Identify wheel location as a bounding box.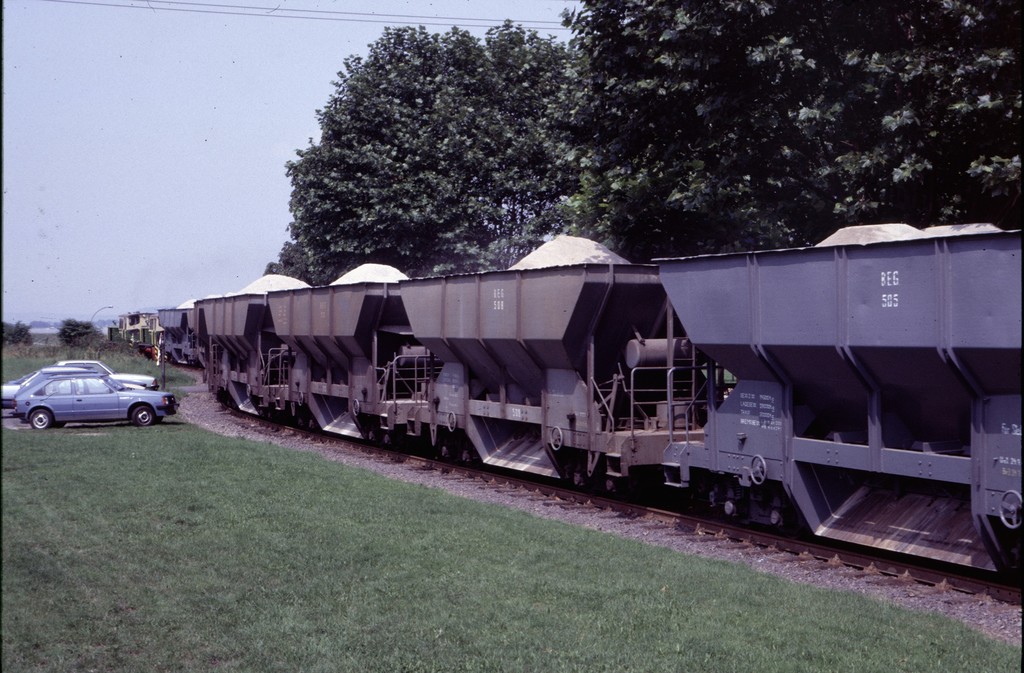
[156, 418, 164, 425].
